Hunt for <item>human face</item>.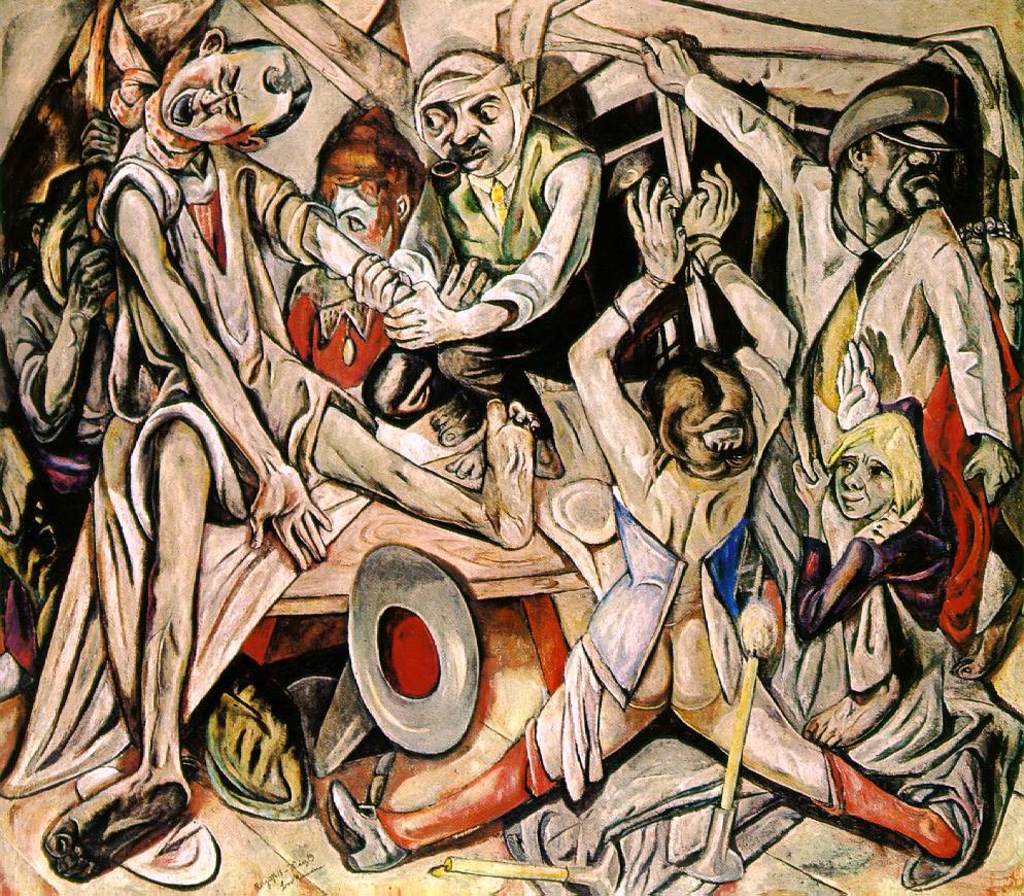
Hunted down at x1=160, y1=49, x2=294, y2=145.
